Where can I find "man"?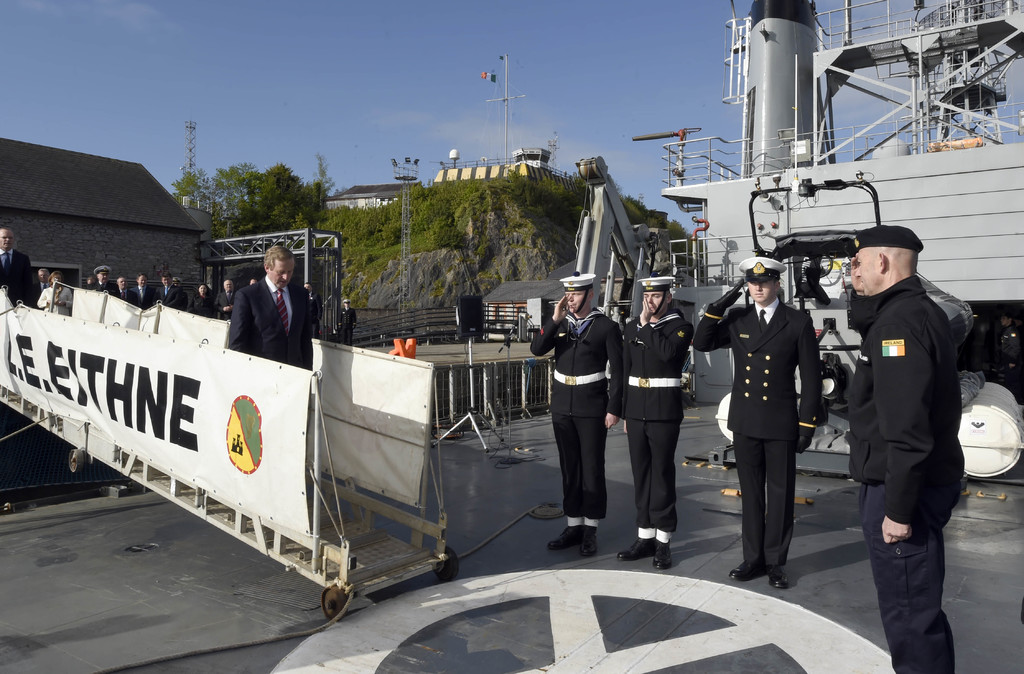
You can find it at [left=186, top=282, right=218, bottom=320].
